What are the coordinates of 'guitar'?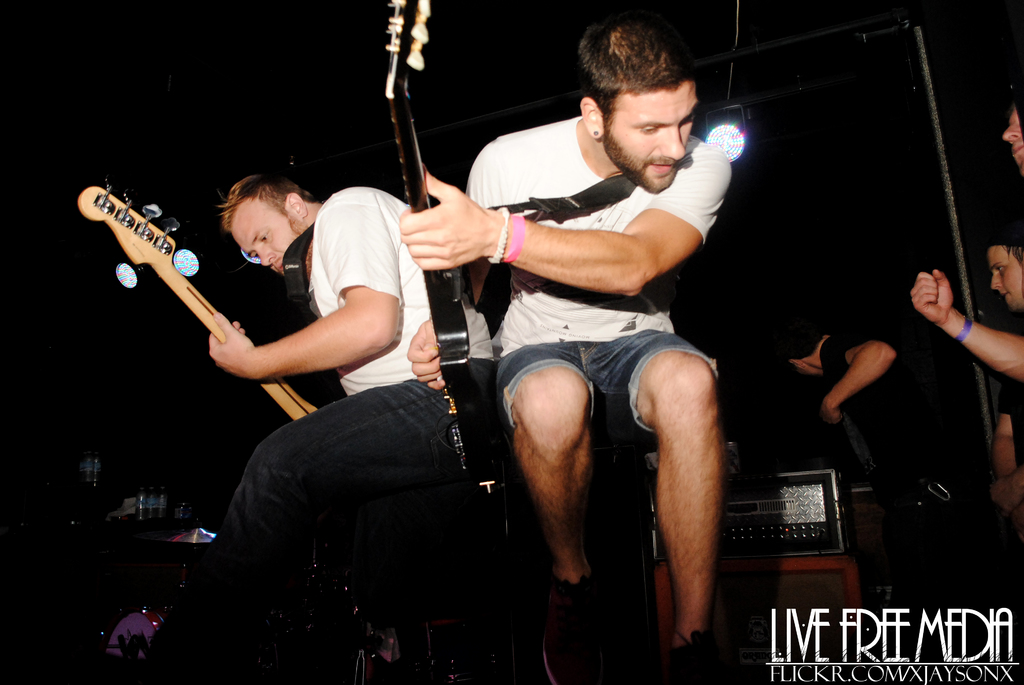
box=[381, 3, 520, 497].
